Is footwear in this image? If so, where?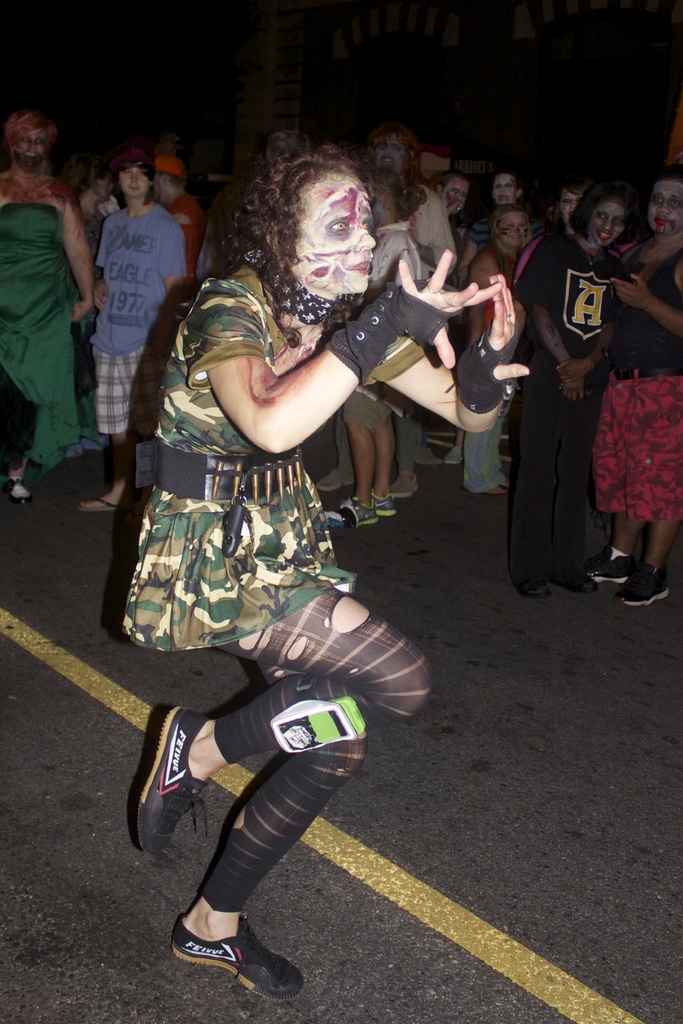
Yes, at [left=513, top=570, right=552, bottom=594].
